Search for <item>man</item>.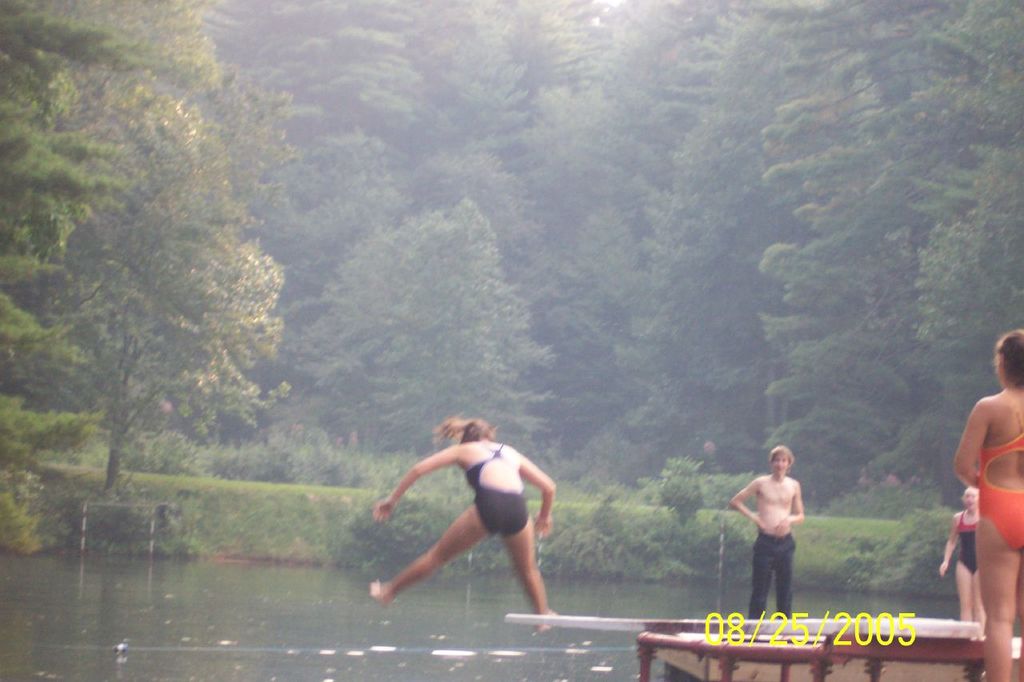
Found at left=729, top=443, right=804, bottom=615.
